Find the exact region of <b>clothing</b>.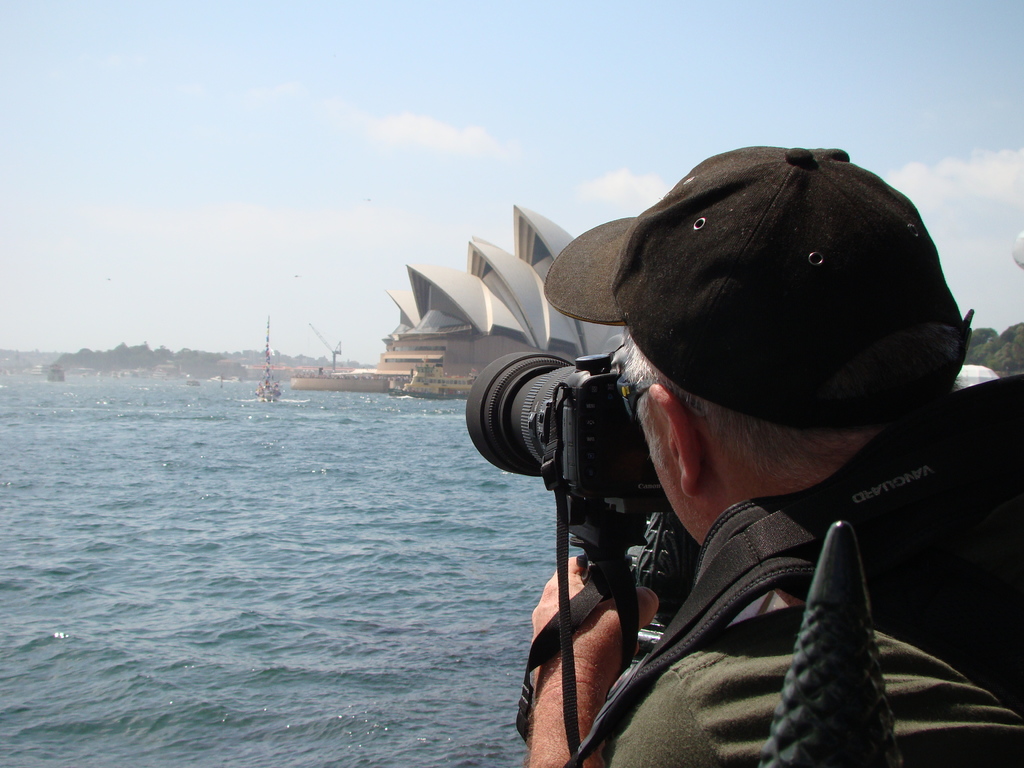
Exact region: [x1=599, y1=605, x2=1023, y2=767].
